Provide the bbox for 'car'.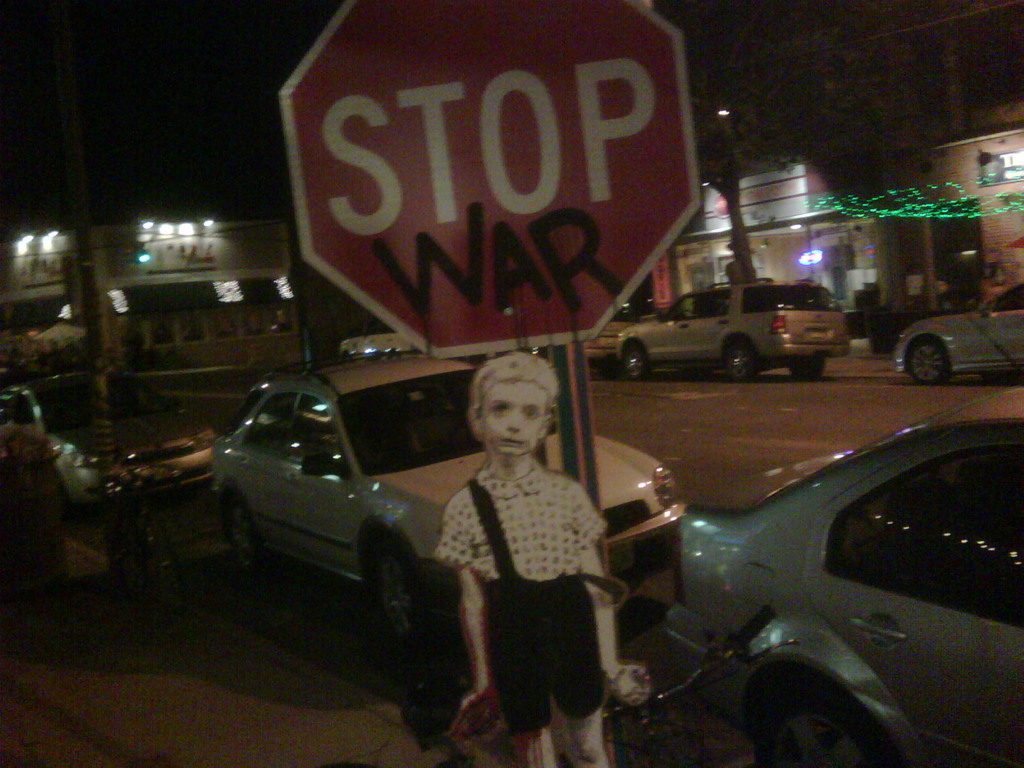
Rect(892, 281, 1023, 387).
